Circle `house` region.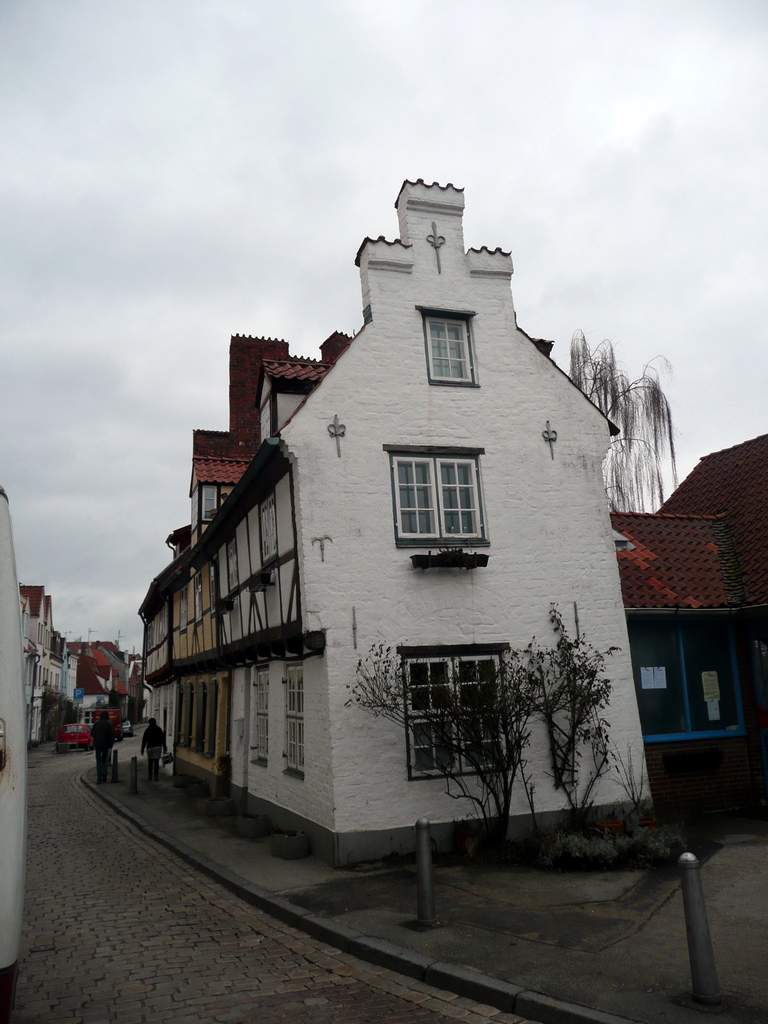
Region: box=[51, 631, 134, 736].
